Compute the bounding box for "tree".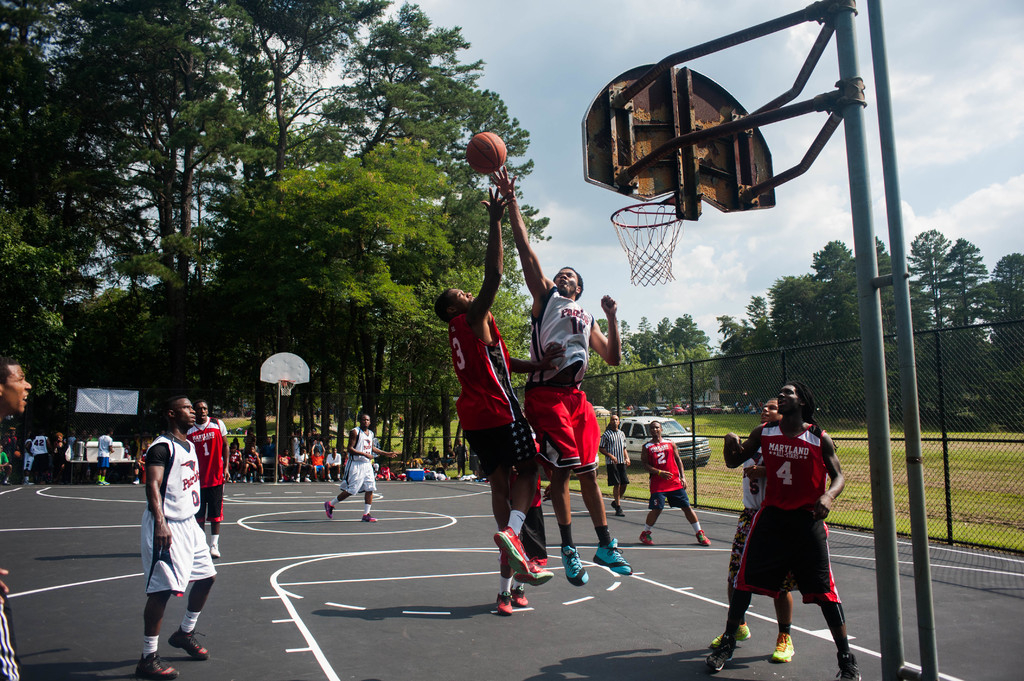
x1=664 y1=316 x2=714 y2=363.
